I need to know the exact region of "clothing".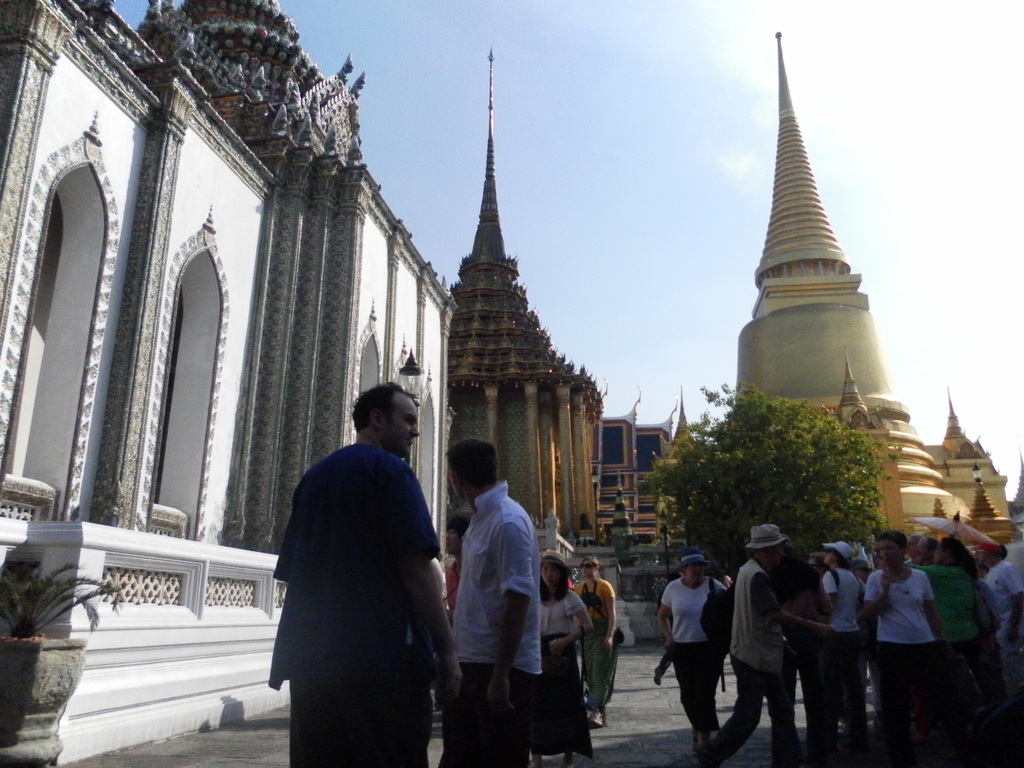
Region: (x1=701, y1=553, x2=801, y2=767).
